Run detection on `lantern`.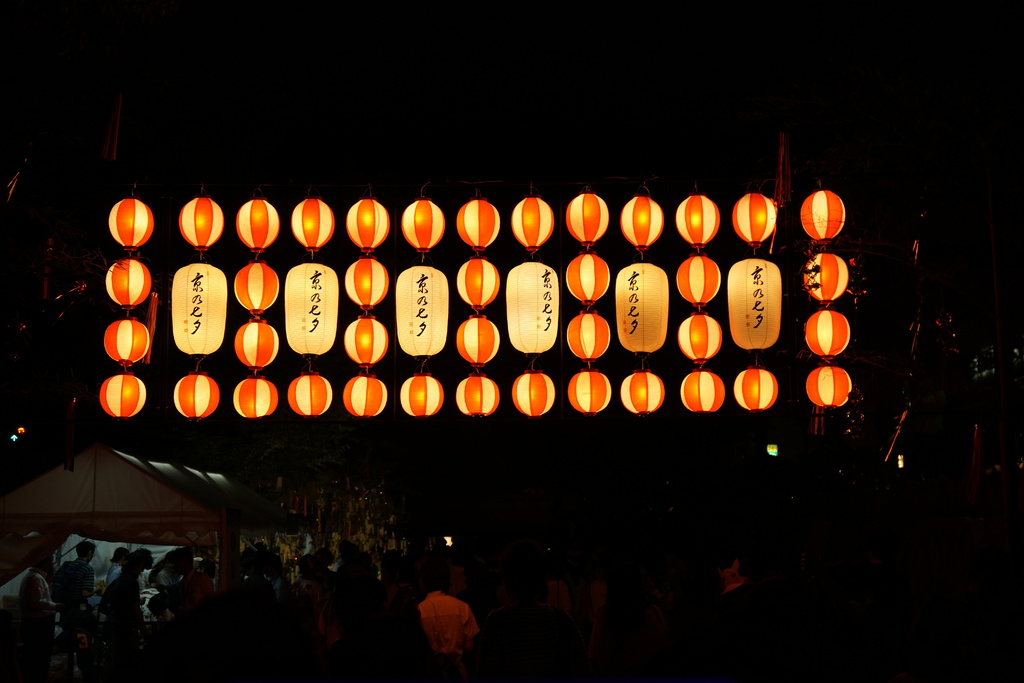
Result: BBox(105, 320, 150, 369).
